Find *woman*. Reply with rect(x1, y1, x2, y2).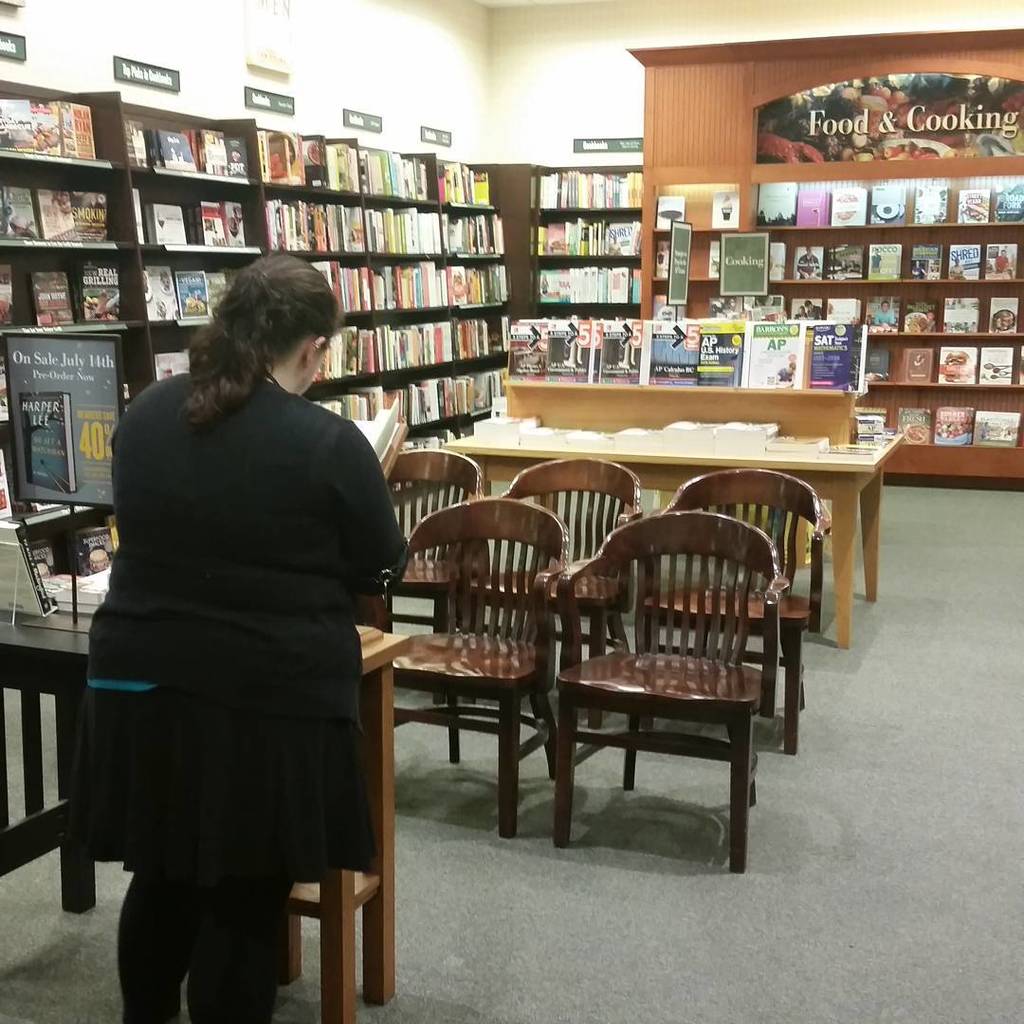
rect(63, 269, 391, 1017).
